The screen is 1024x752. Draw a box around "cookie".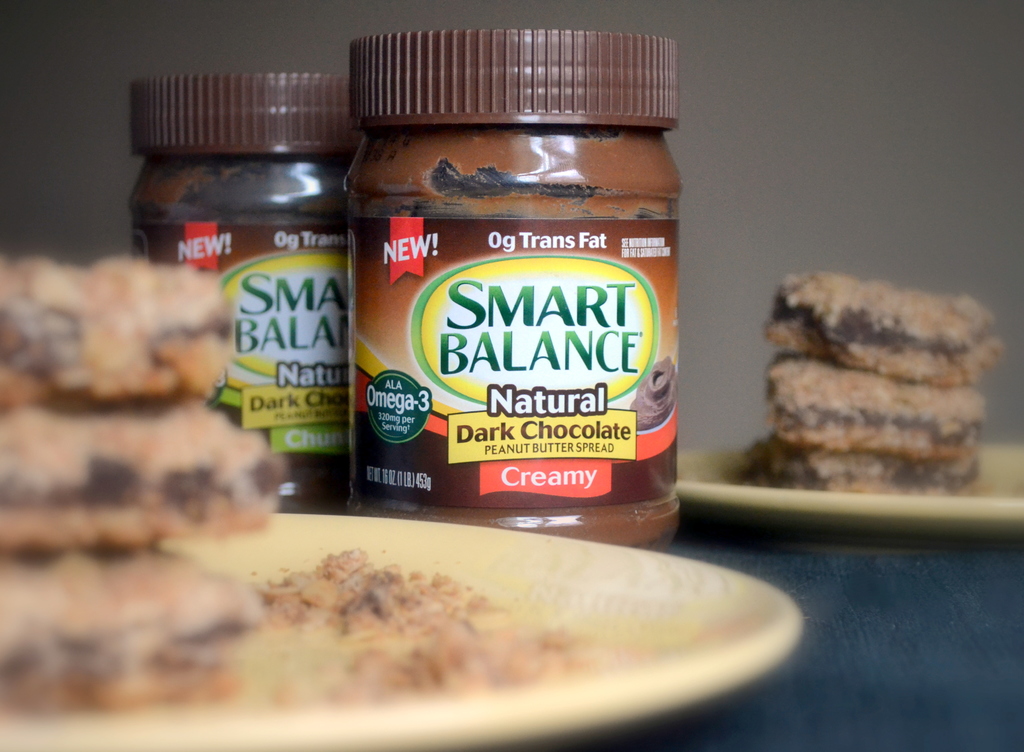
x1=745 y1=435 x2=984 y2=501.
